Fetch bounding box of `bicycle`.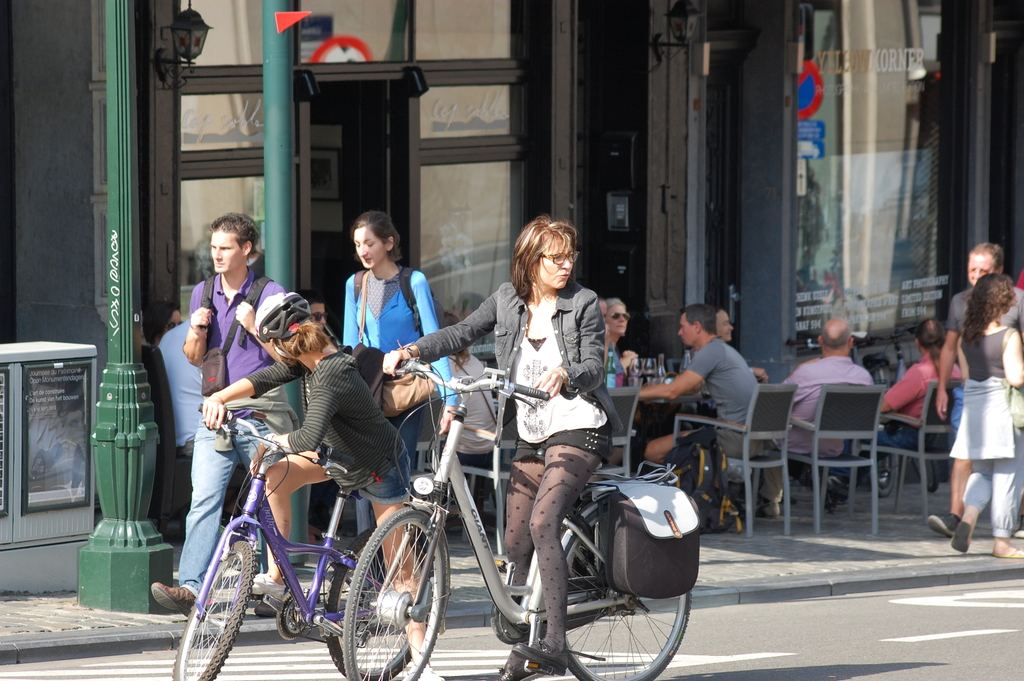
Bbox: detection(171, 400, 436, 680).
